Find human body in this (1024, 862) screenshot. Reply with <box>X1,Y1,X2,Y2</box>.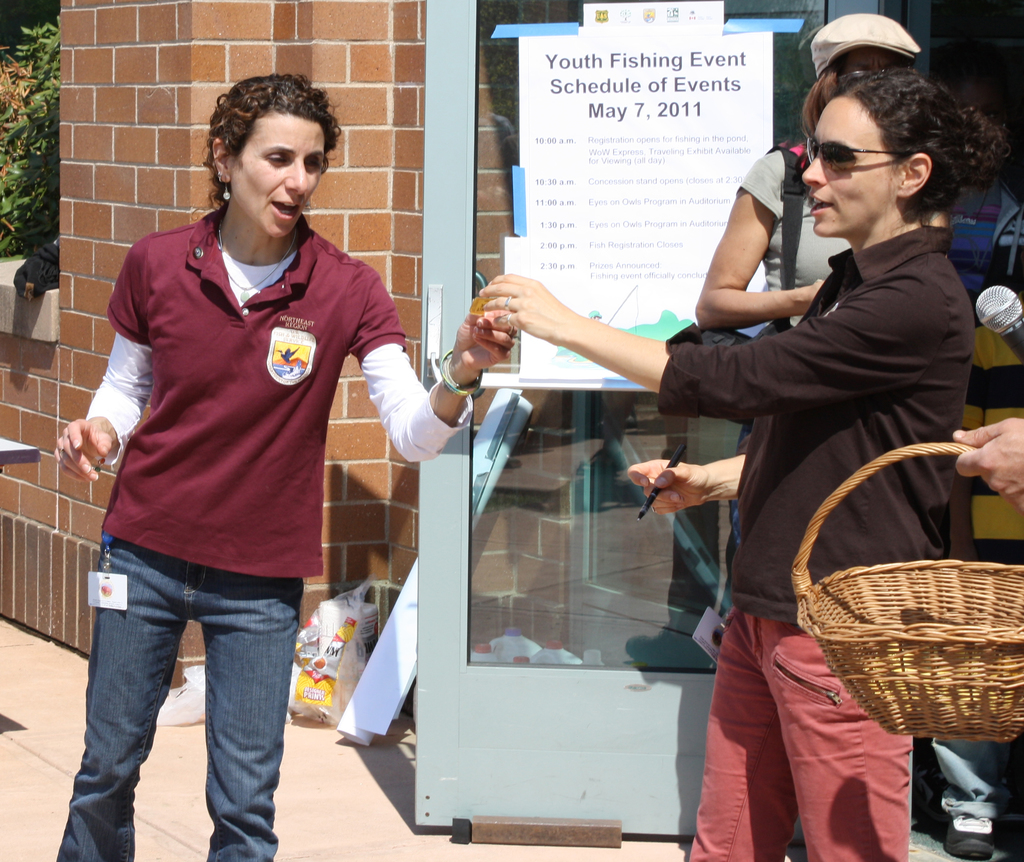
<box>477,72,1005,861</box>.
